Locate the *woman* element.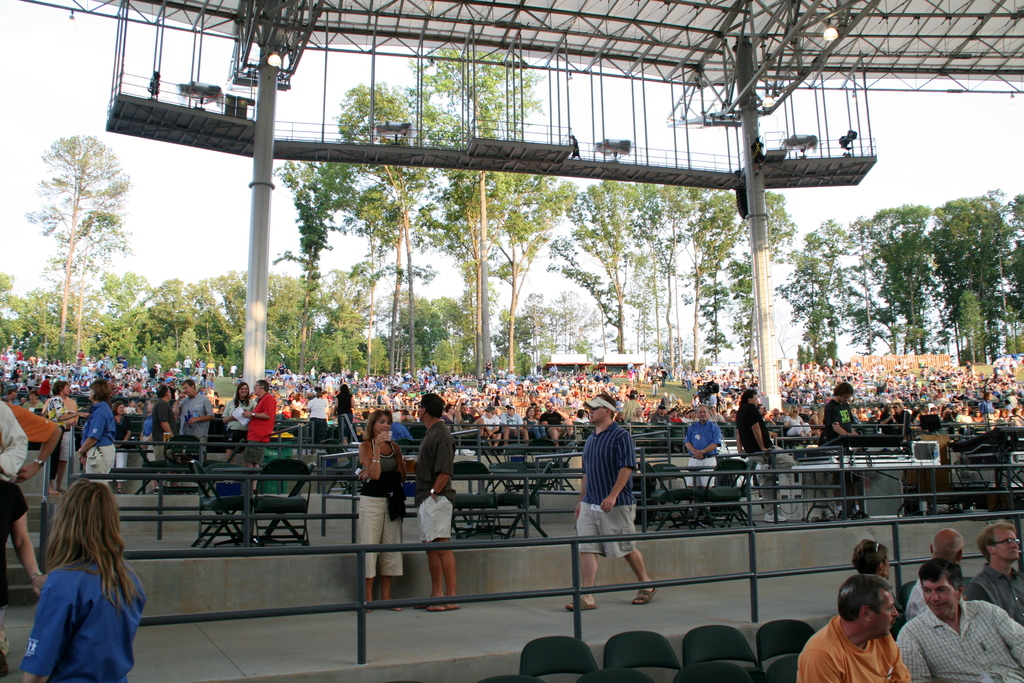
Element bbox: l=355, t=411, r=420, b=607.
